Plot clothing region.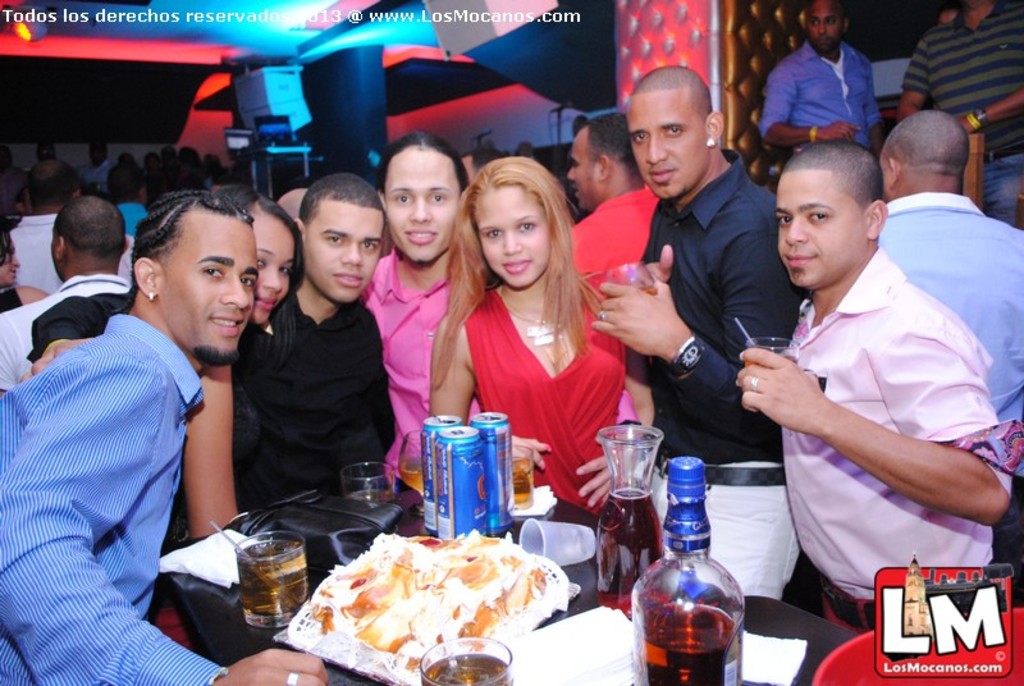
Plotted at bbox=[0, 269, 145, 393].
